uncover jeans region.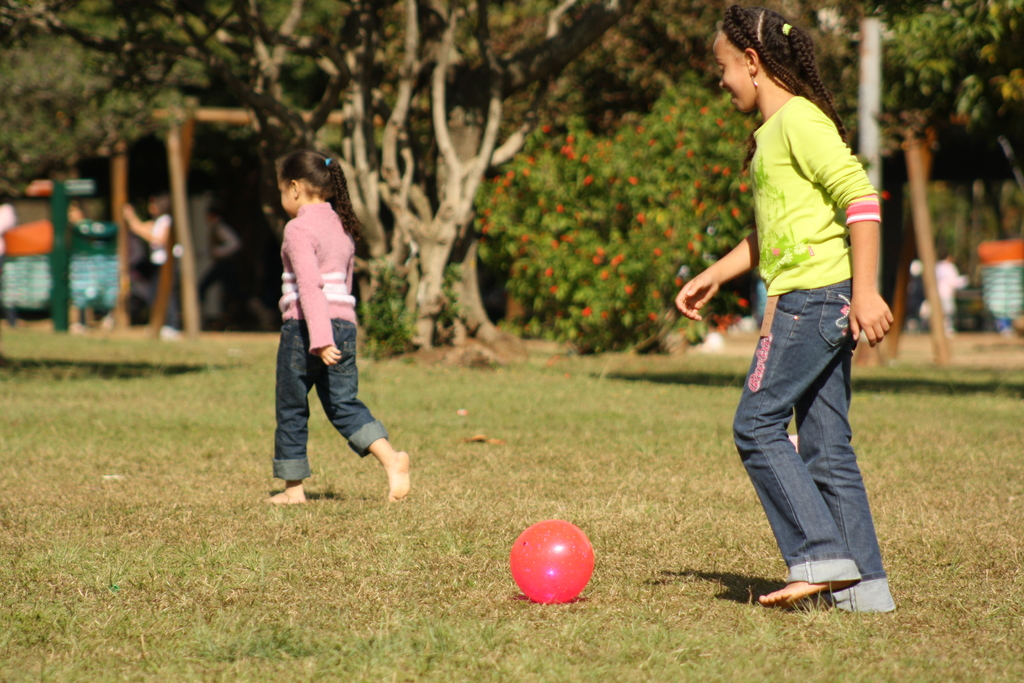
Uncovered: locate(157, 255, 182, 327).
